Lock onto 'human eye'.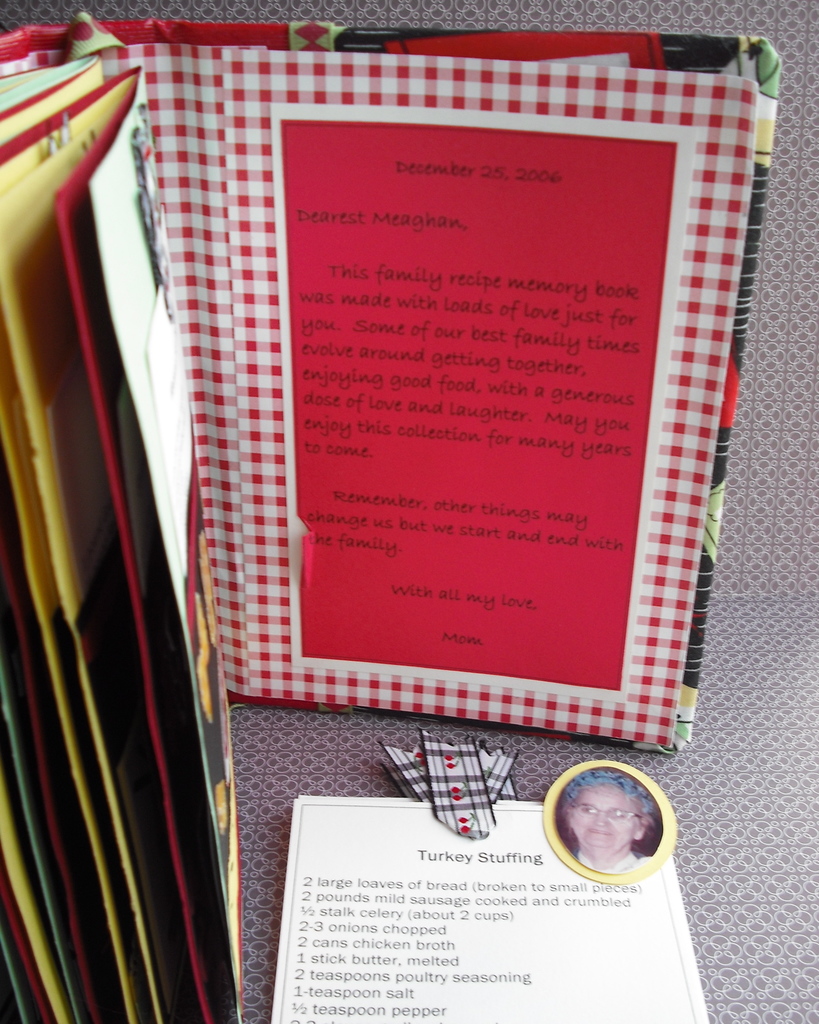
Locked: bbox=[610, 815, 624, 820].
